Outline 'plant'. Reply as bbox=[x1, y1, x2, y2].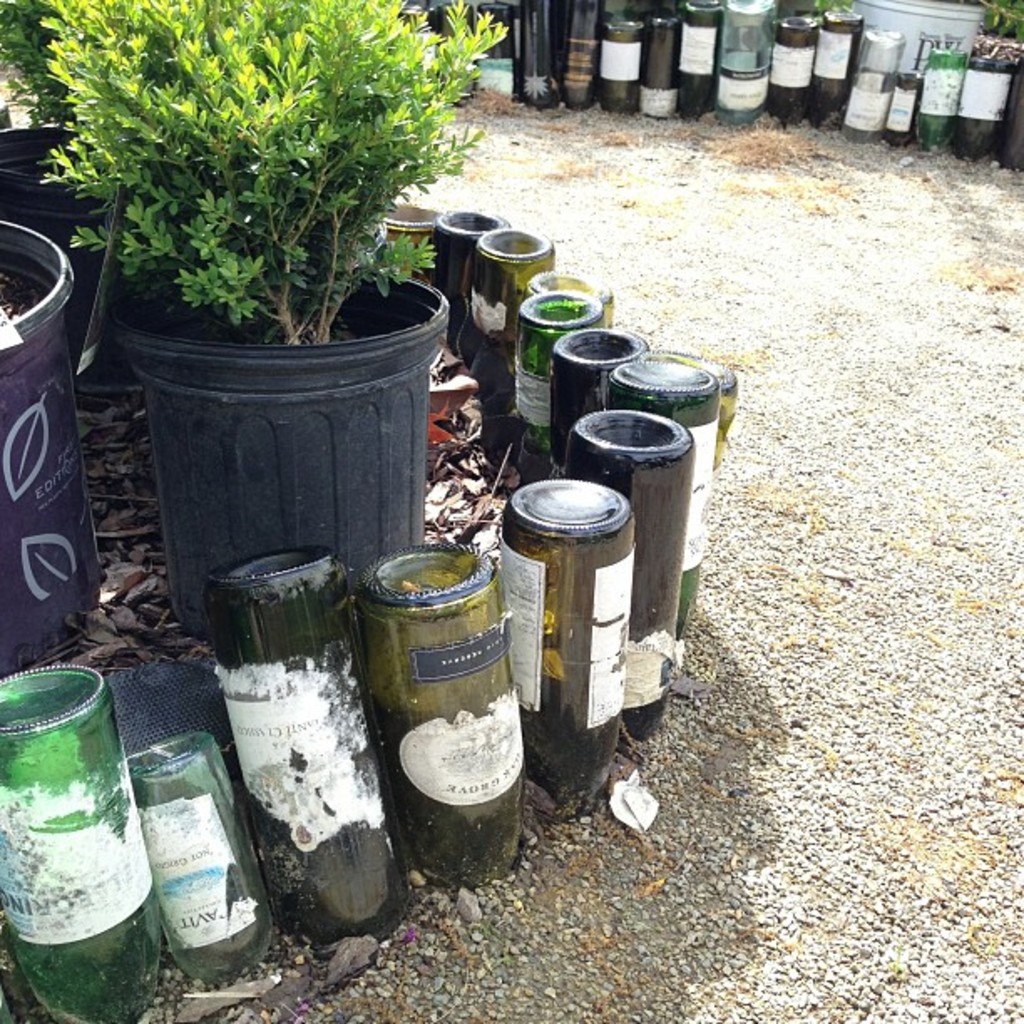
bbox=[35, 8, 619, 443].
